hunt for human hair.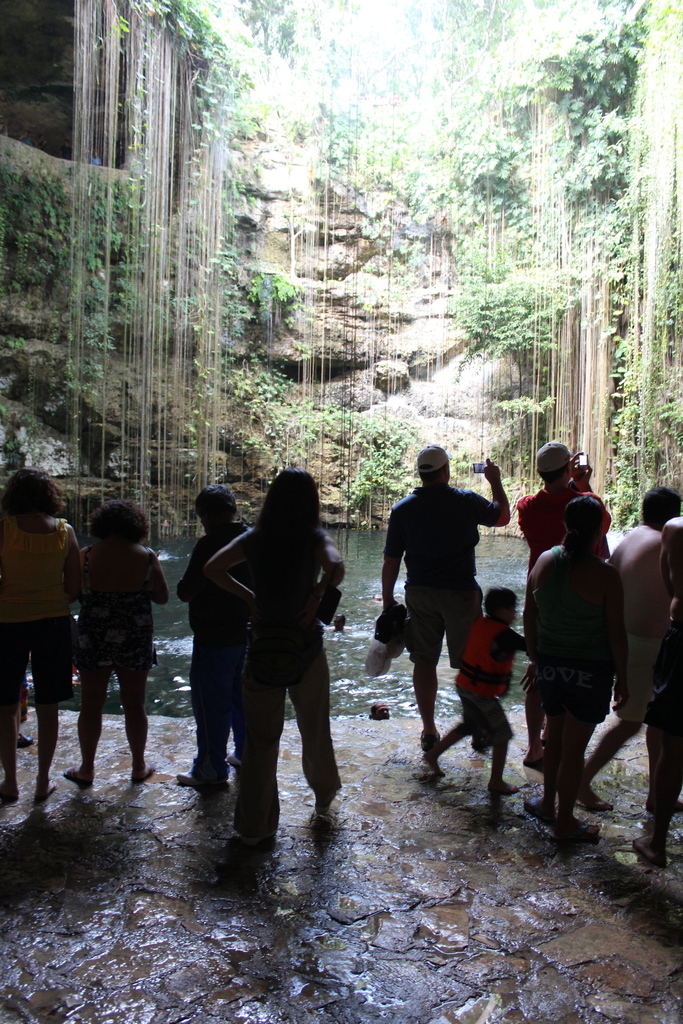
Hunted down at x1=640 y1=483 x2=682 y2=529.
